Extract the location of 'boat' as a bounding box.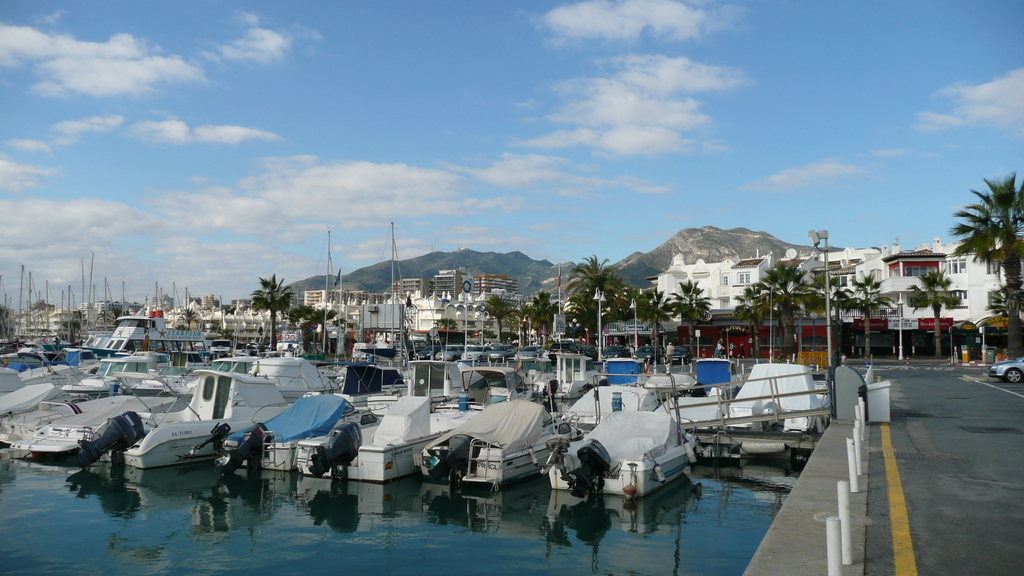
[413, 390, 564, 489].
